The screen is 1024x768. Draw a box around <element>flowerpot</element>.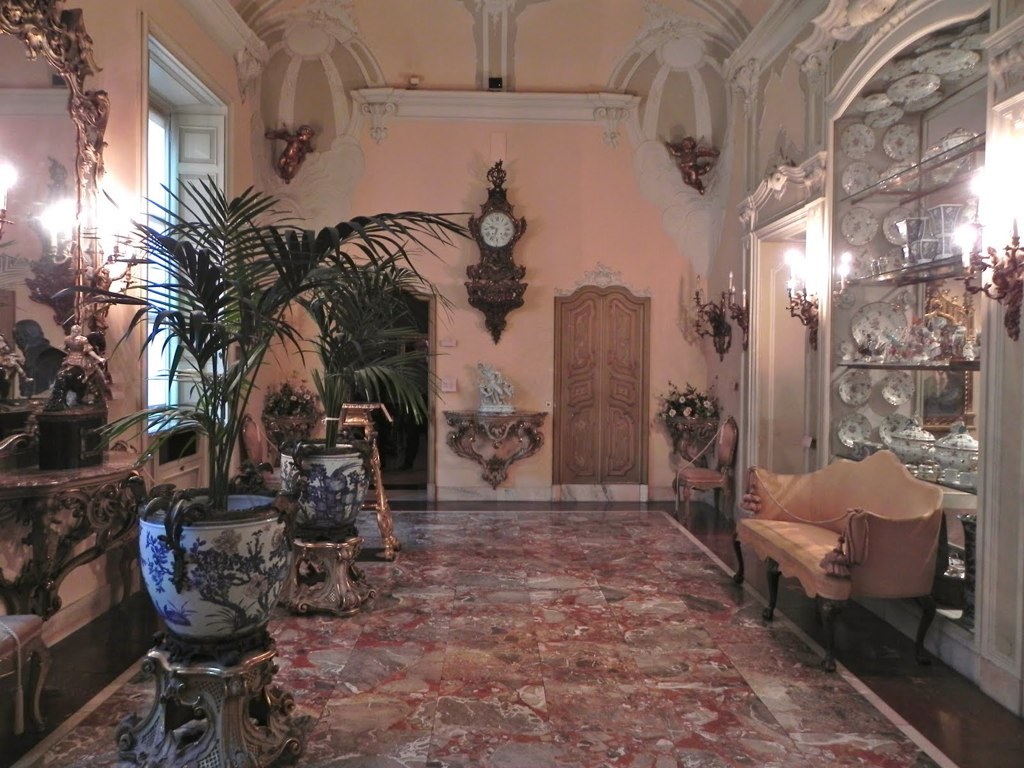
[left=277, top=437, right=374, bottom=538].
